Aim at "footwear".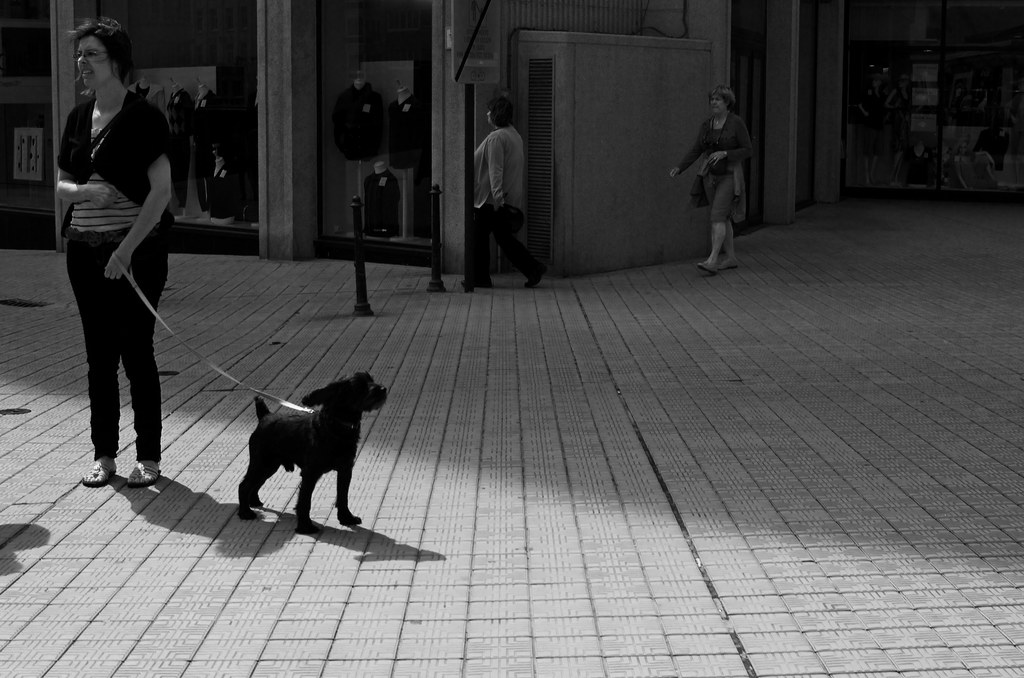
Aimed at 524, 264, 548, 289.
